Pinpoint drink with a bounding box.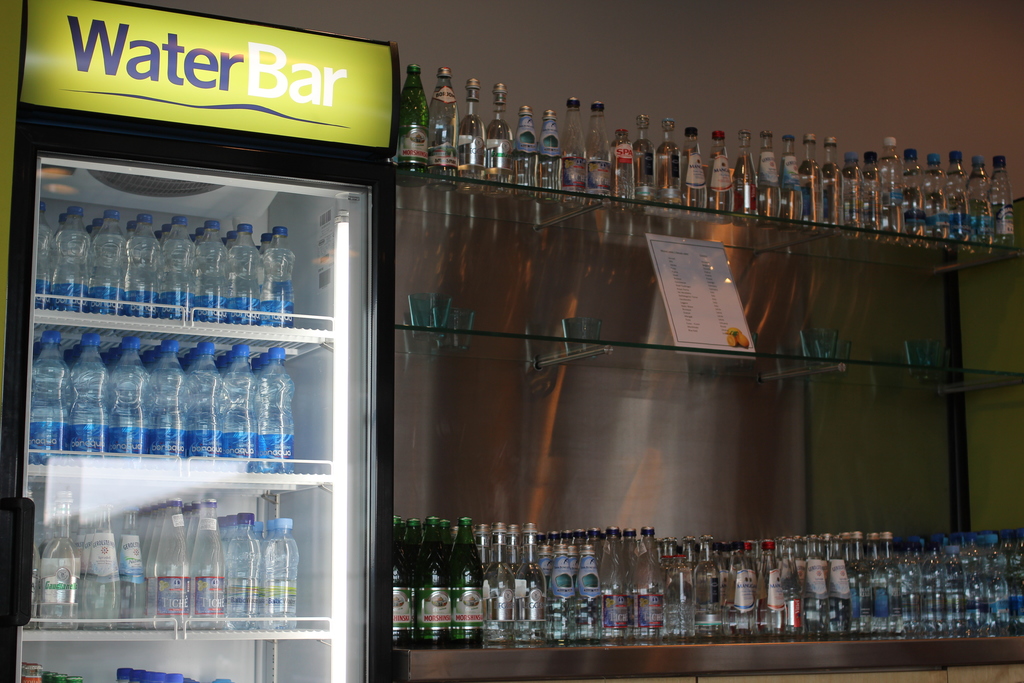
box=[864, 169, 878, 242].
